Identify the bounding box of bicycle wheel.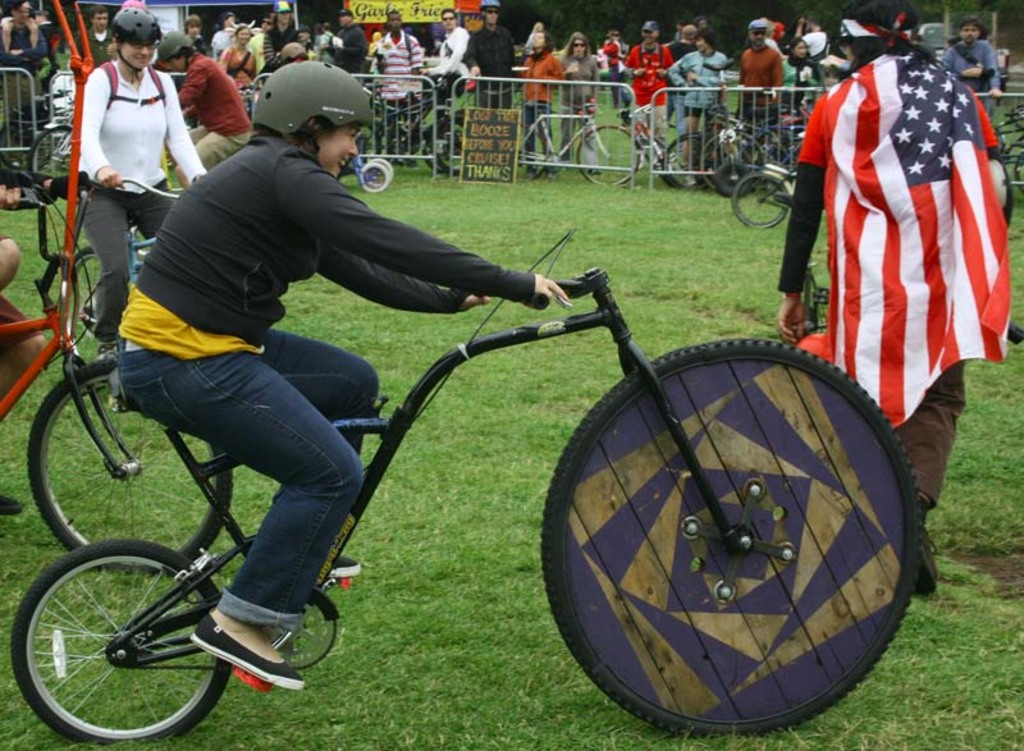
bbox=[18, 357, 237, 576].
